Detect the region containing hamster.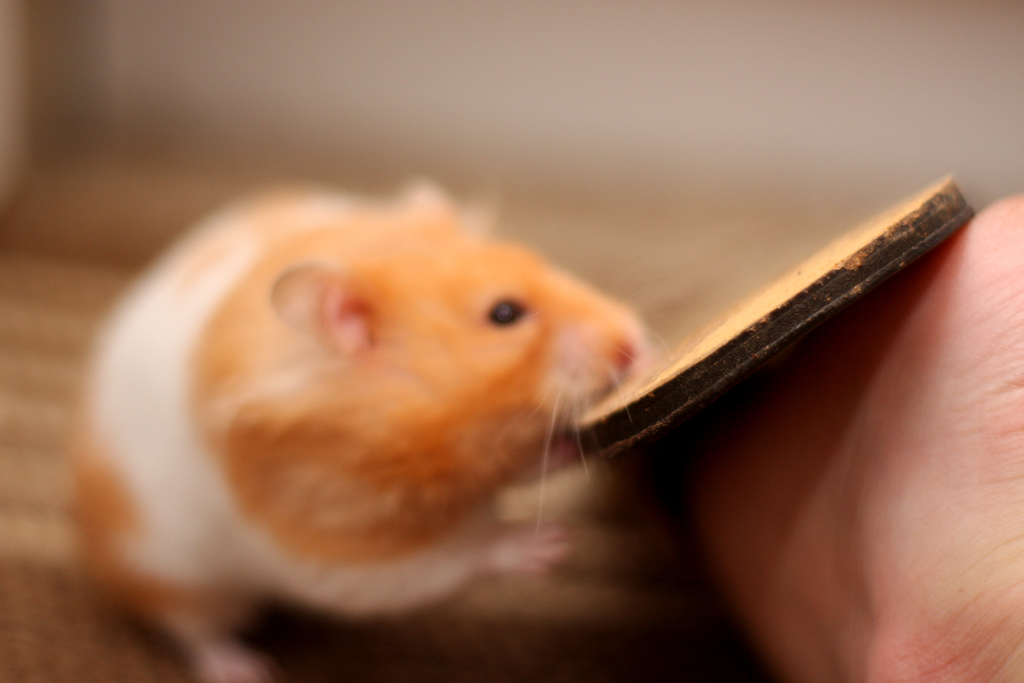
(x1=56, y1=183, x2=658, y2=680).
